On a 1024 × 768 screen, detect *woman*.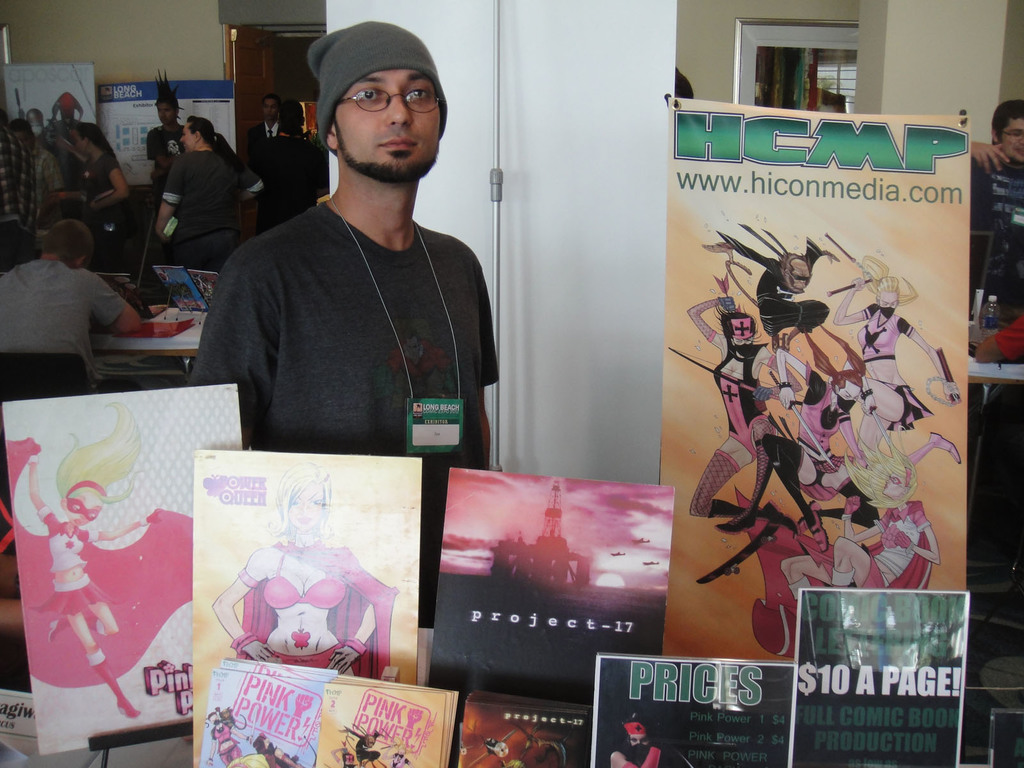
Rect(24, 442, 156, 717).
